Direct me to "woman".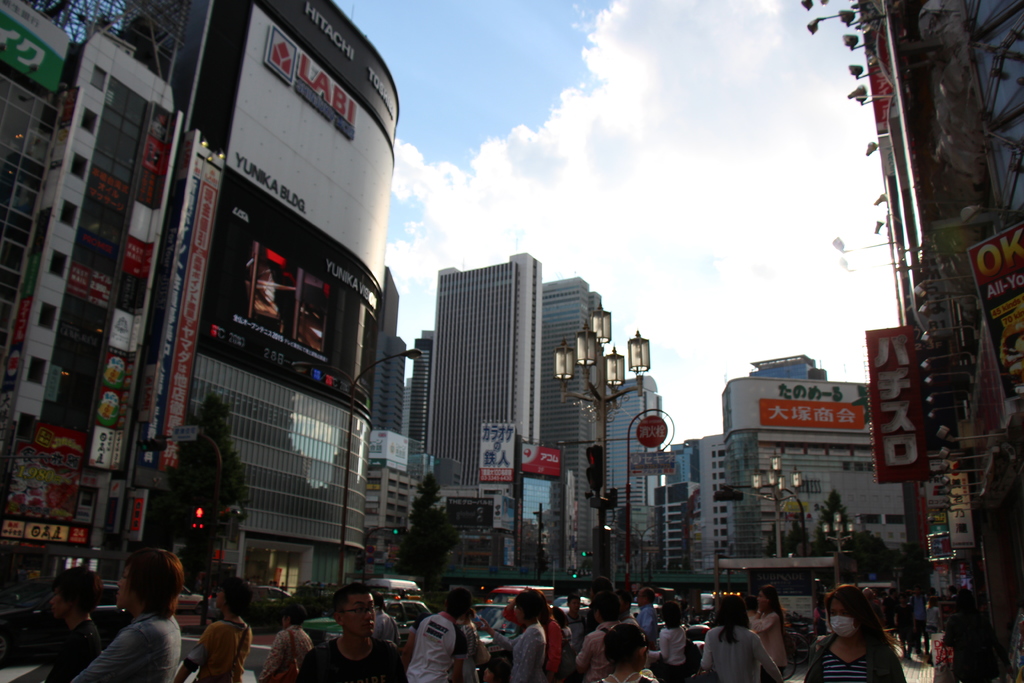
Direction: <bbox>795, 583, 902, 682</bbox>.
